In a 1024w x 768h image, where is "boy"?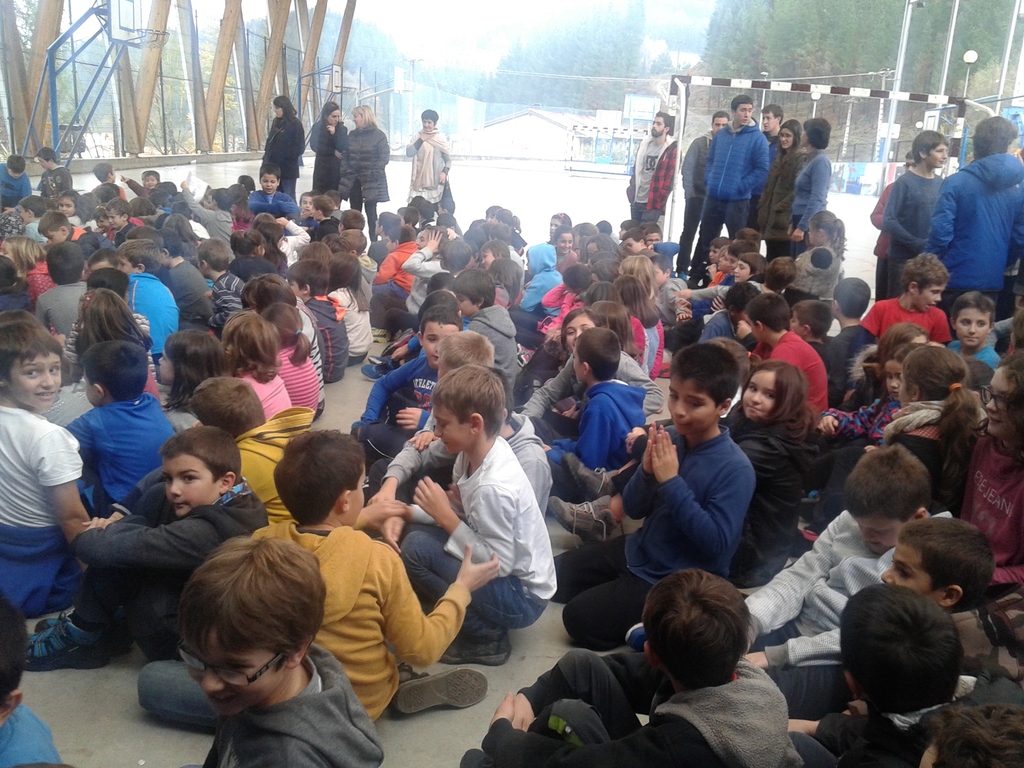
828:275:879:374.
